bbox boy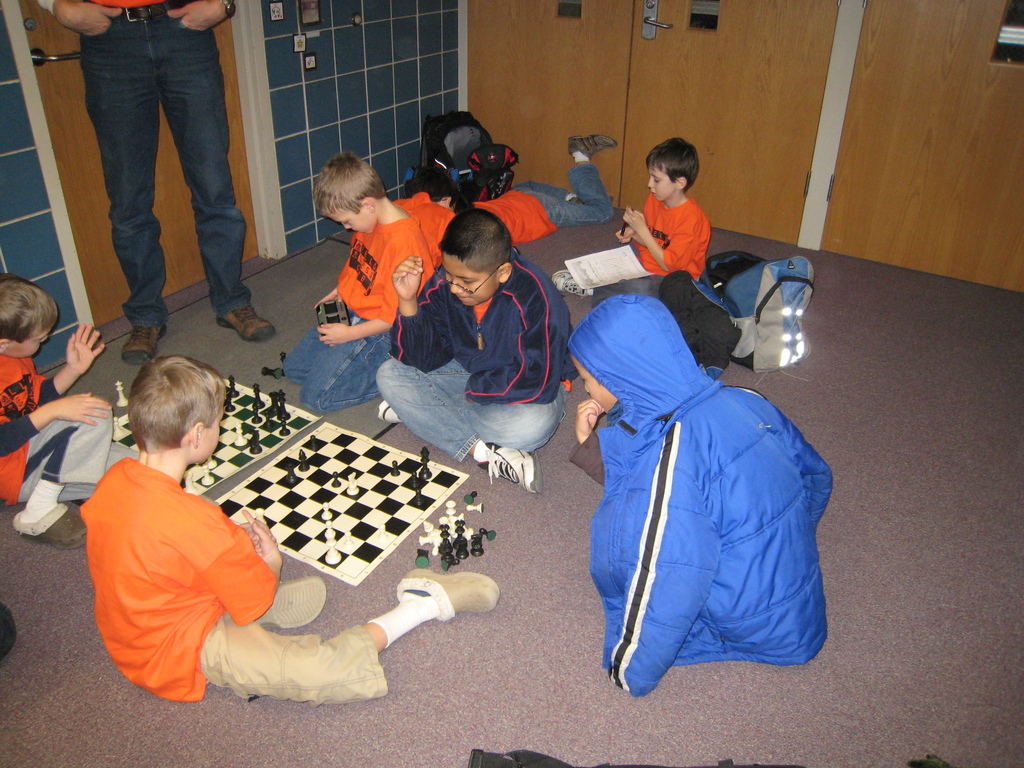
locate(551, 135, 714, 304)
